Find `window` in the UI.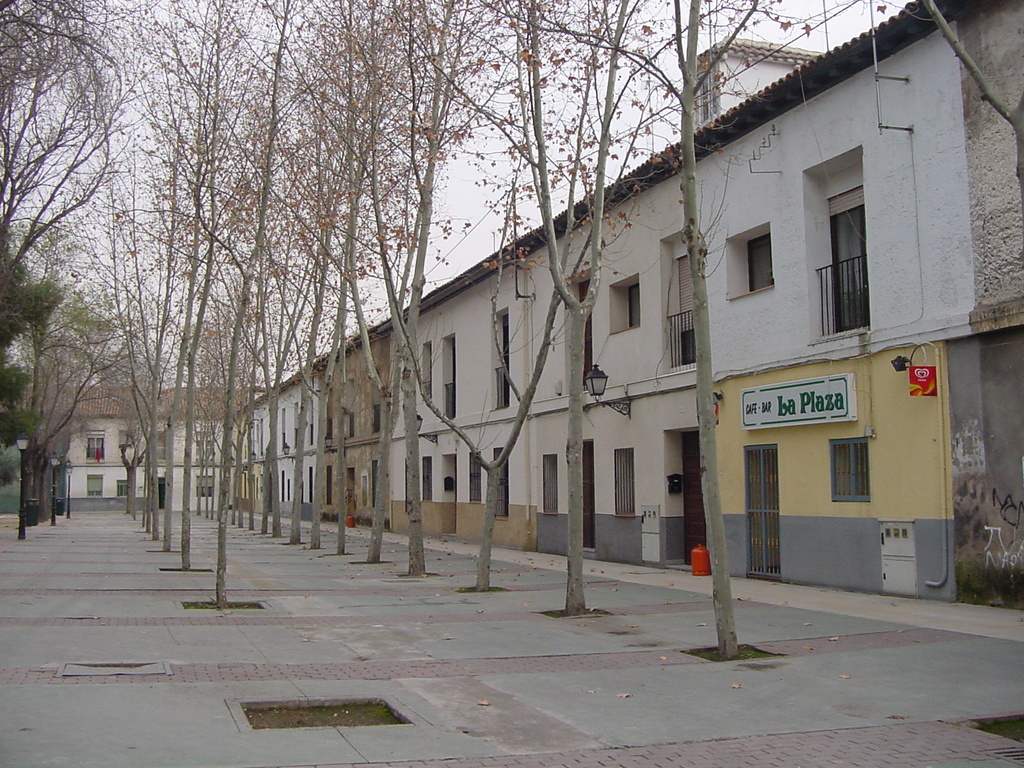
UI element at bbox=[604, 272, 641, 332].
